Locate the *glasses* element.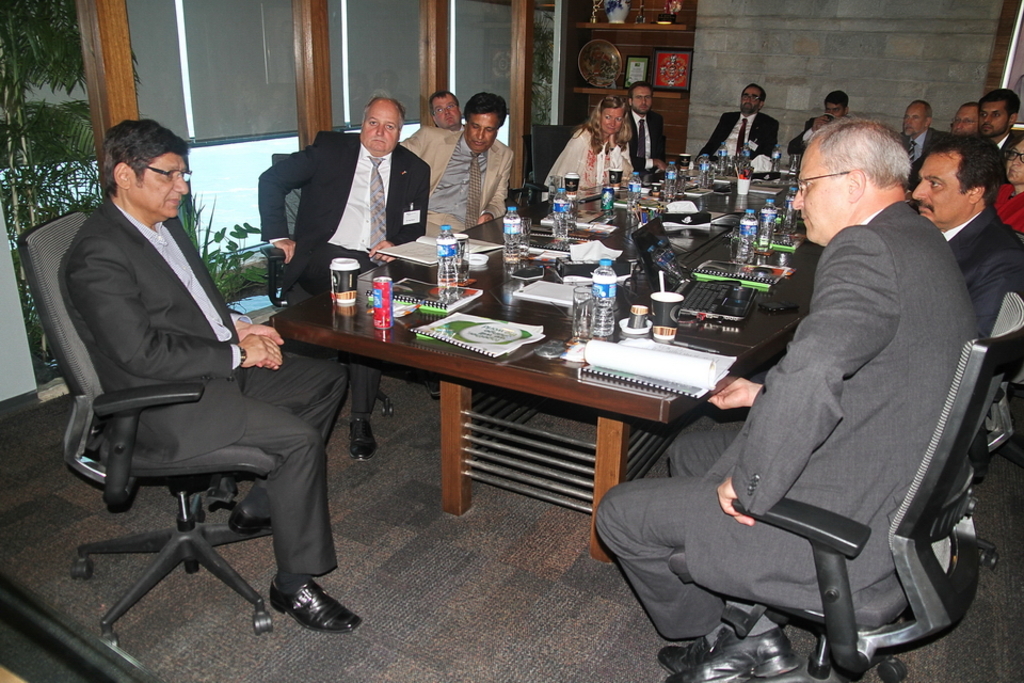
Element bbox: <bbox>796, 165, 859, 197</bbox>.
